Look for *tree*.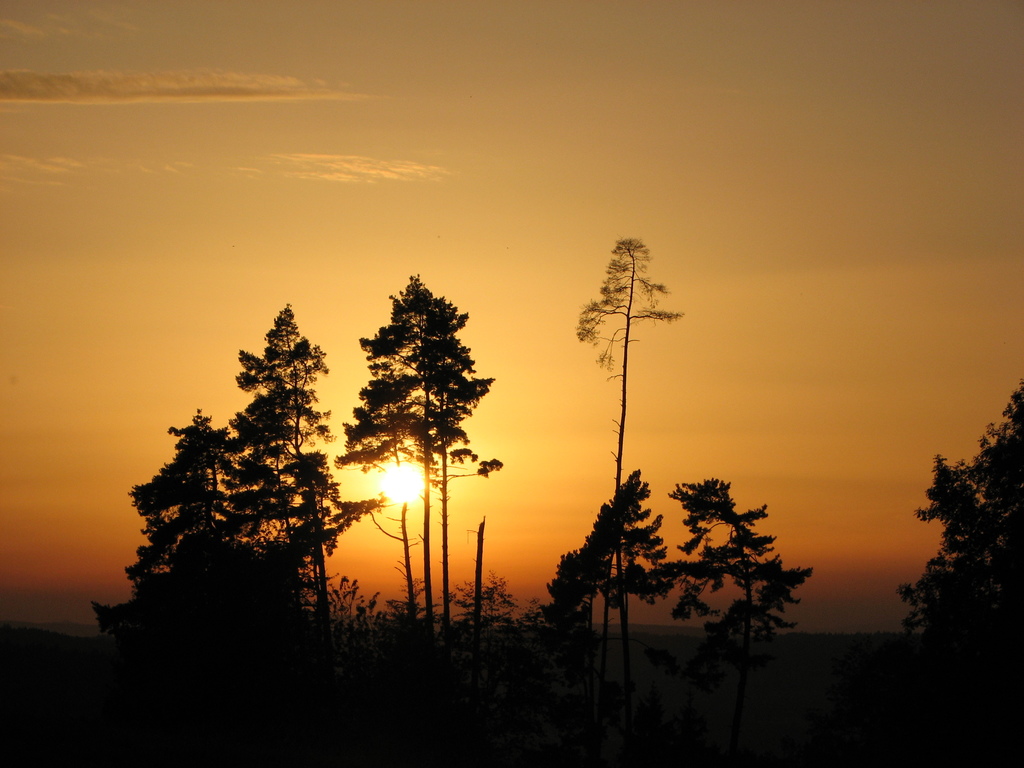
Found: 534, 554, 598, 688.
